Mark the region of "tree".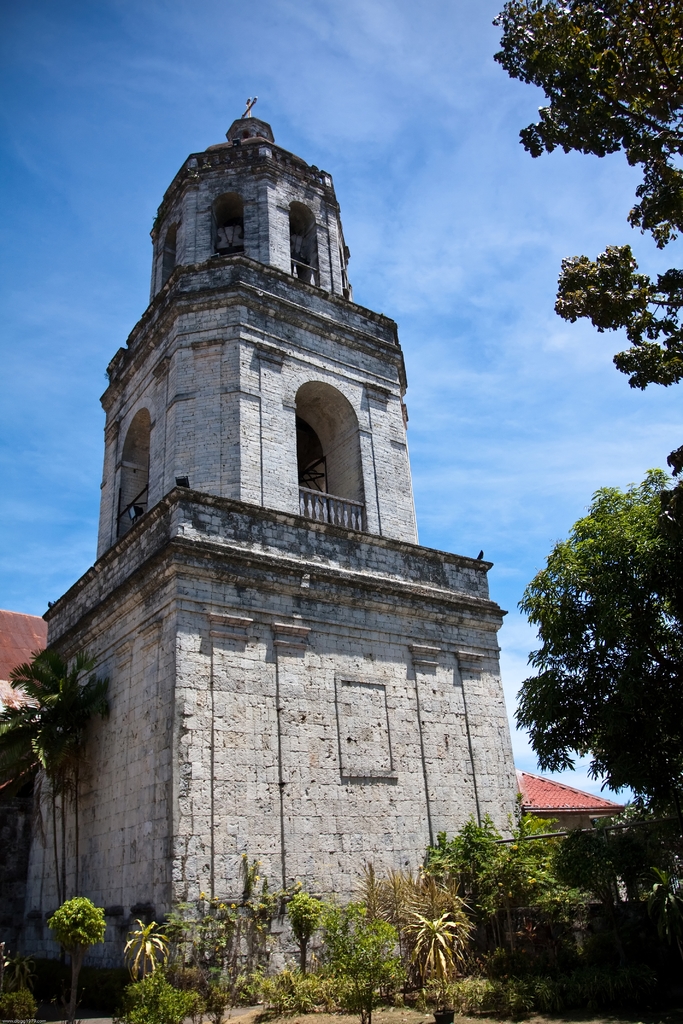
Region: [x1=515, y1=501, x2=660, y2=842].
